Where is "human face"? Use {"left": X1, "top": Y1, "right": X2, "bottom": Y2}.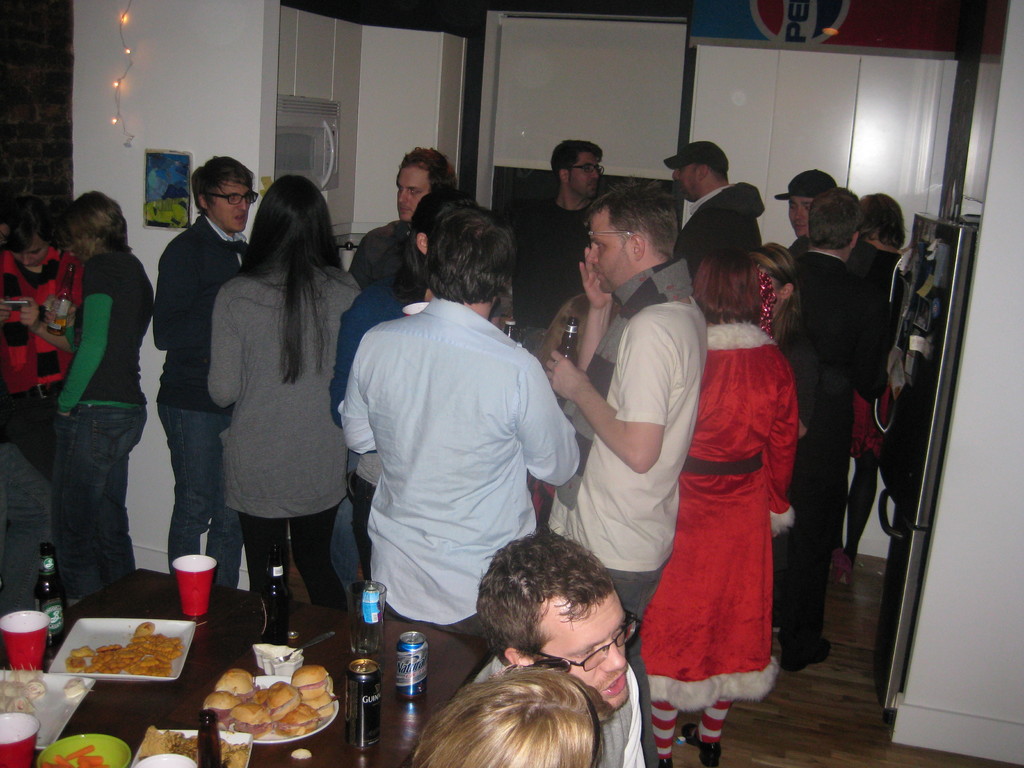
{"left": 396, "top": 159, "right": 428, "bottom": 220}.
